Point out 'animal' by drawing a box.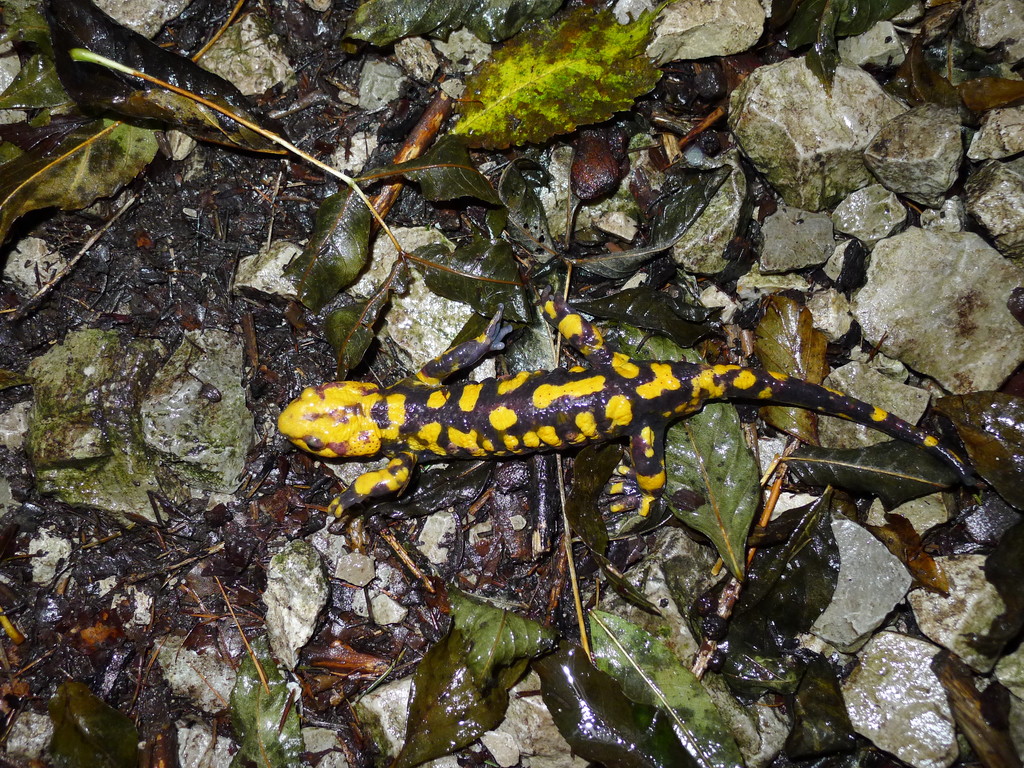
(left=278, top=297, right=966, bottom=536).
